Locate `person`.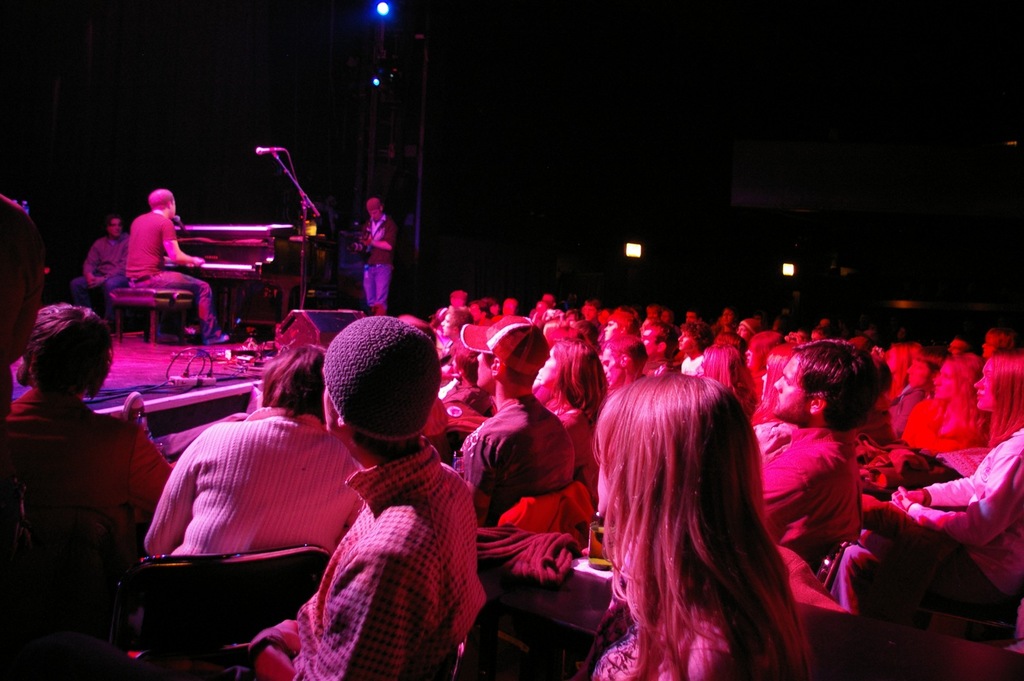
Bounding box: crop(444, 313, 574, 543).
